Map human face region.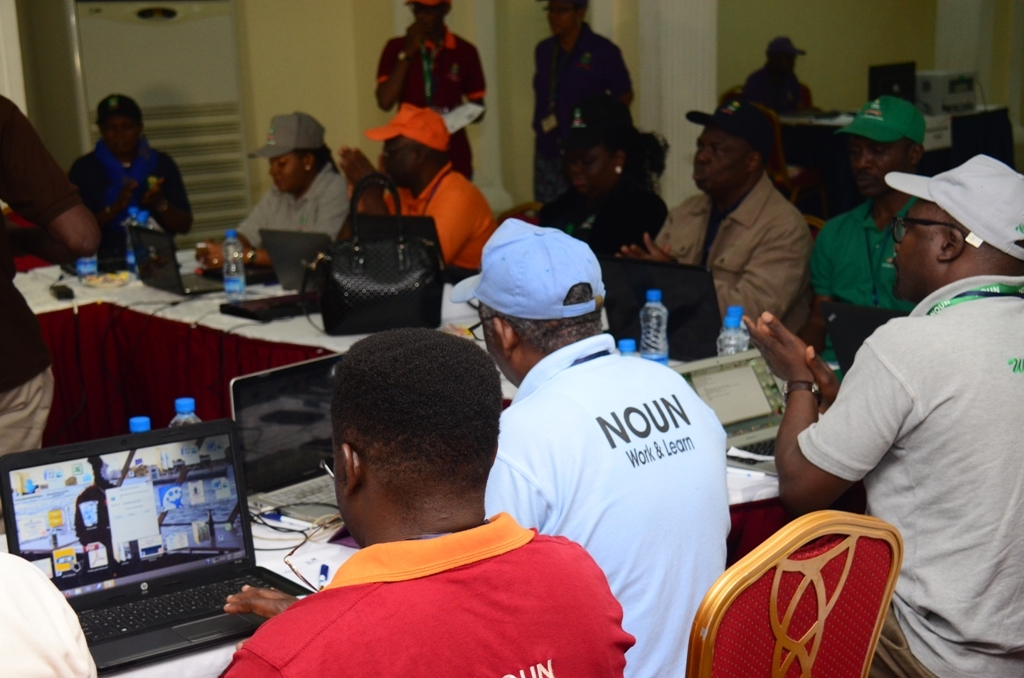
Mapped to 848:137:906:197.
